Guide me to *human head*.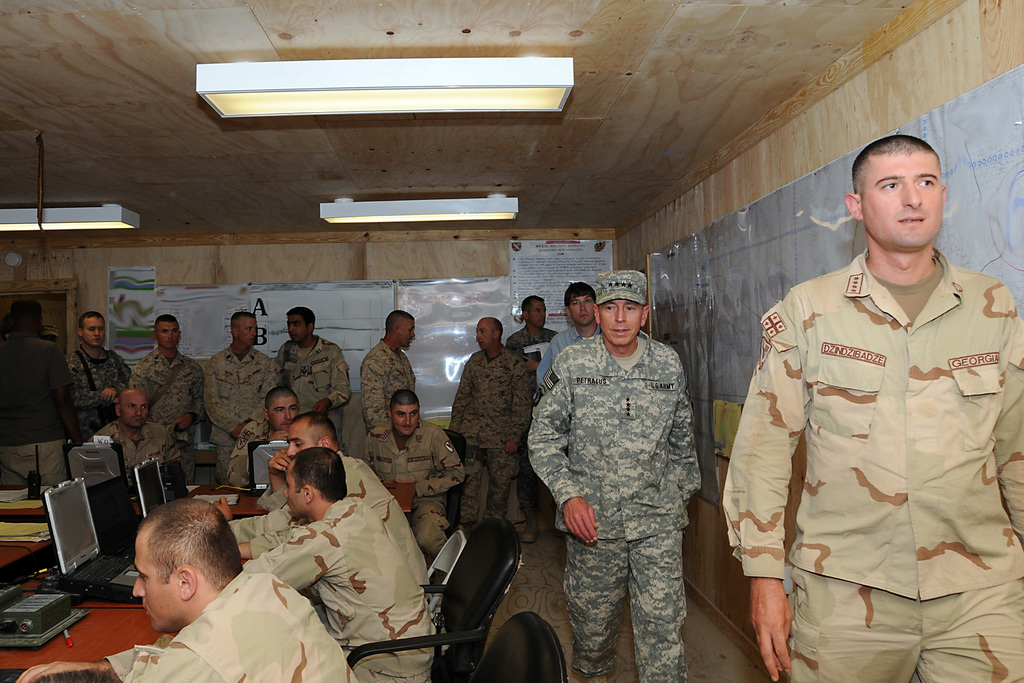
Guidance: (left=593, top=272, right=646, bottom=347).
